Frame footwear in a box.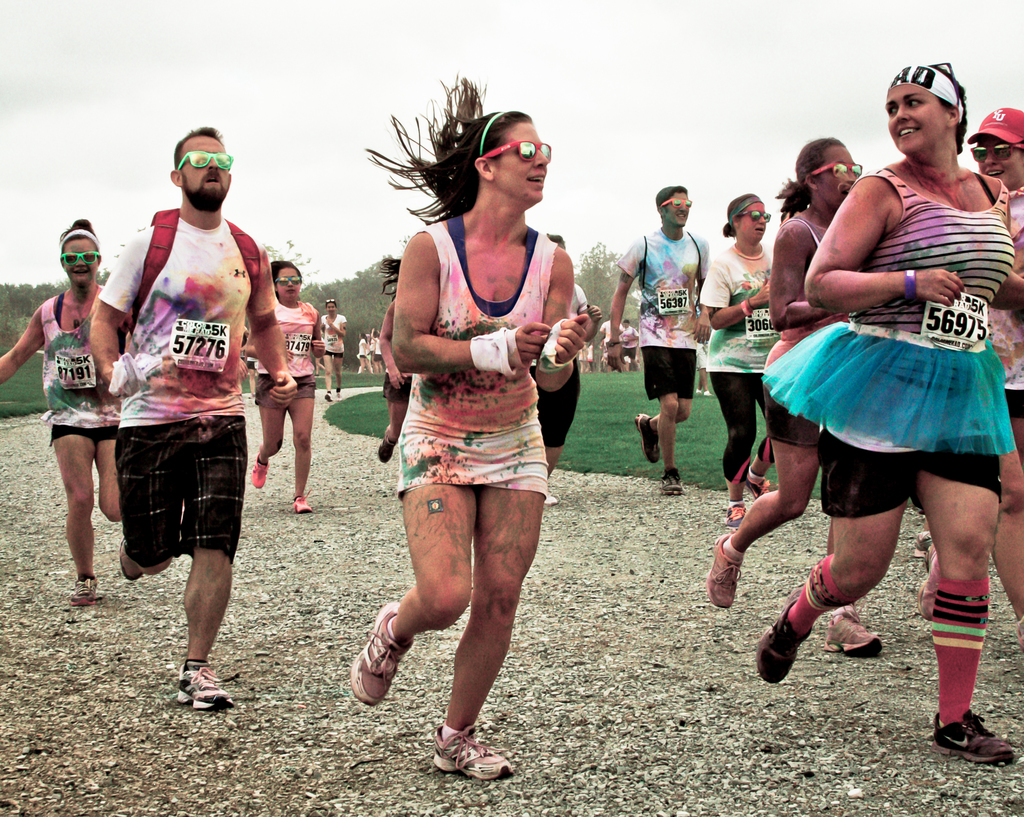
left=749, top=468, right=771, bottom=499.
